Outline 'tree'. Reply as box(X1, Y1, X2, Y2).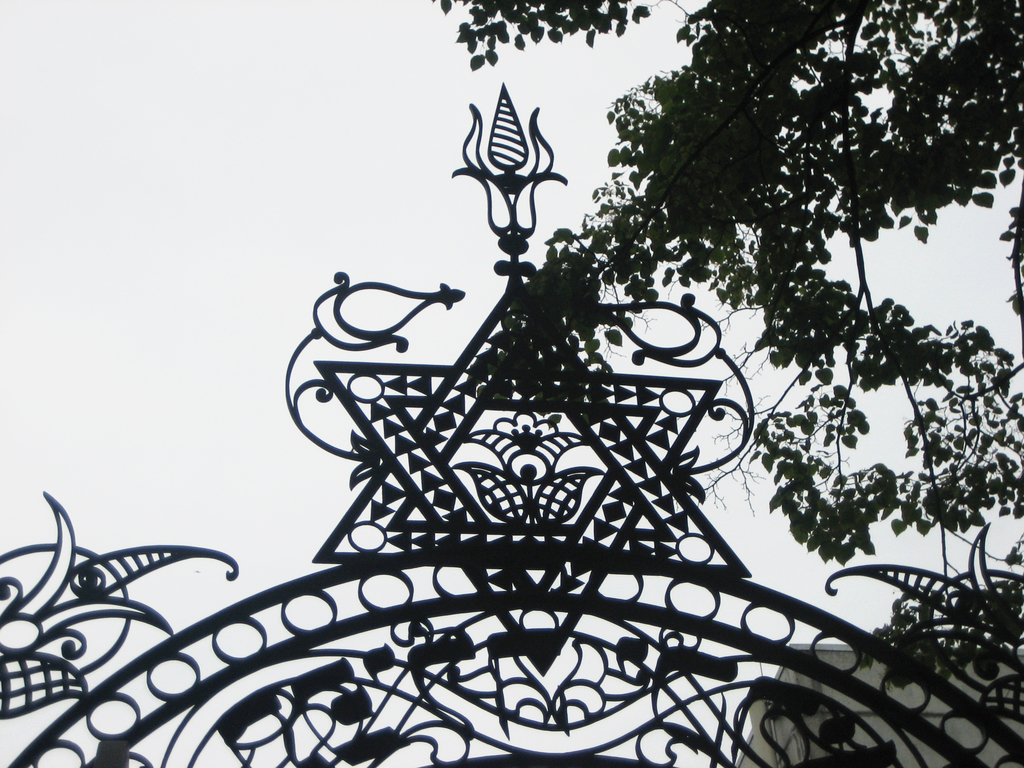
box(435, 0, 1023, 687).
